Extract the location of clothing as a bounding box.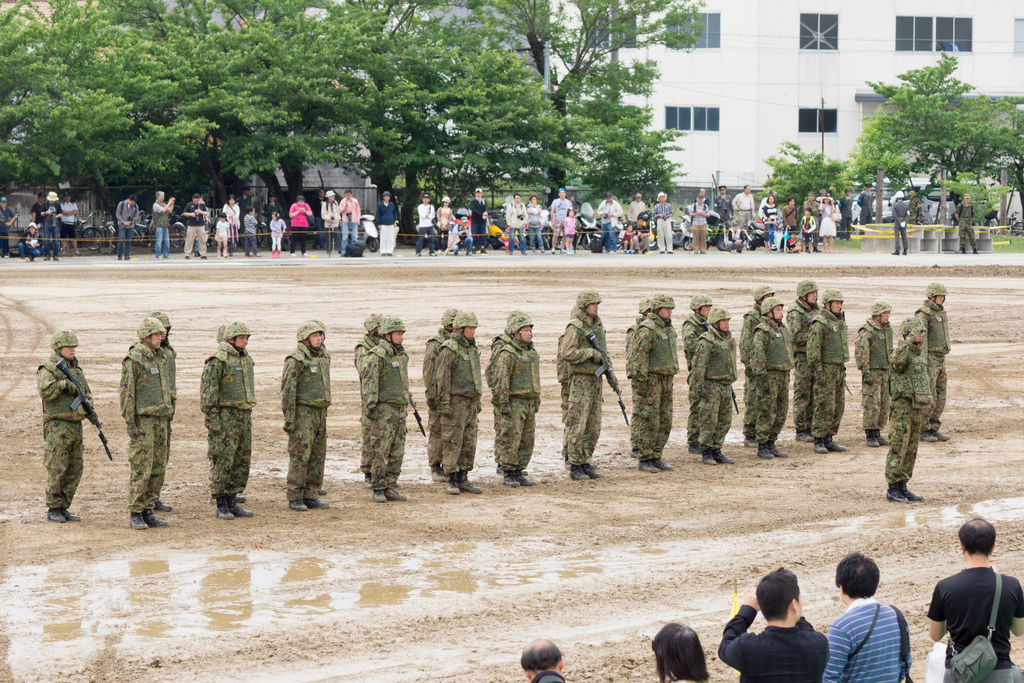
0/208/15/253.
